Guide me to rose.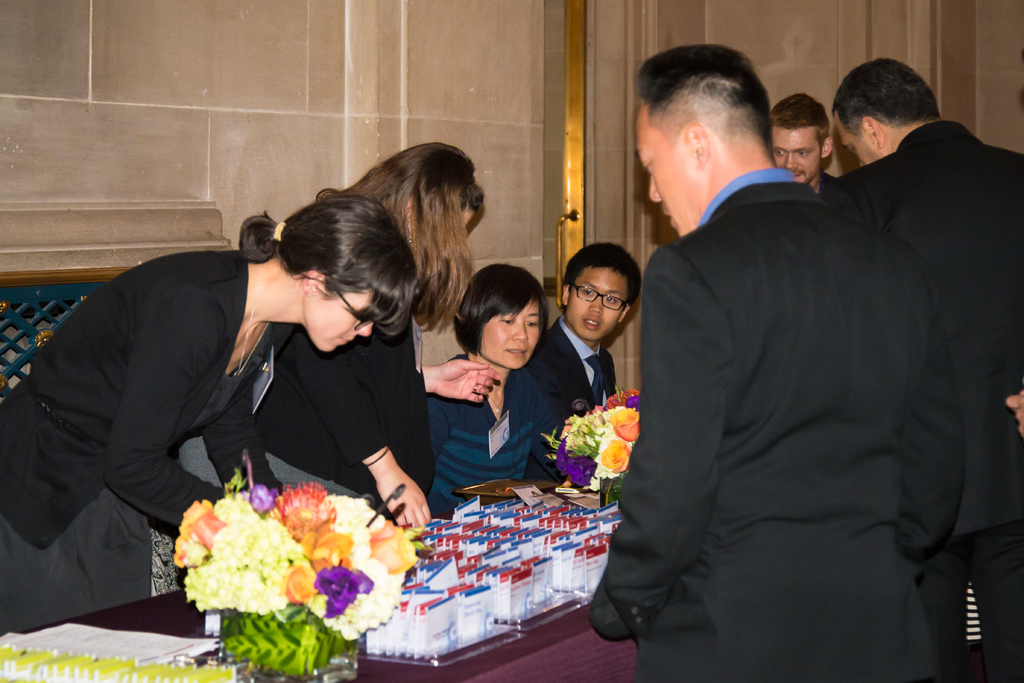
Guidance: {"x1": 180, "y1": 499, "x2": 209, "y2": 527}.
